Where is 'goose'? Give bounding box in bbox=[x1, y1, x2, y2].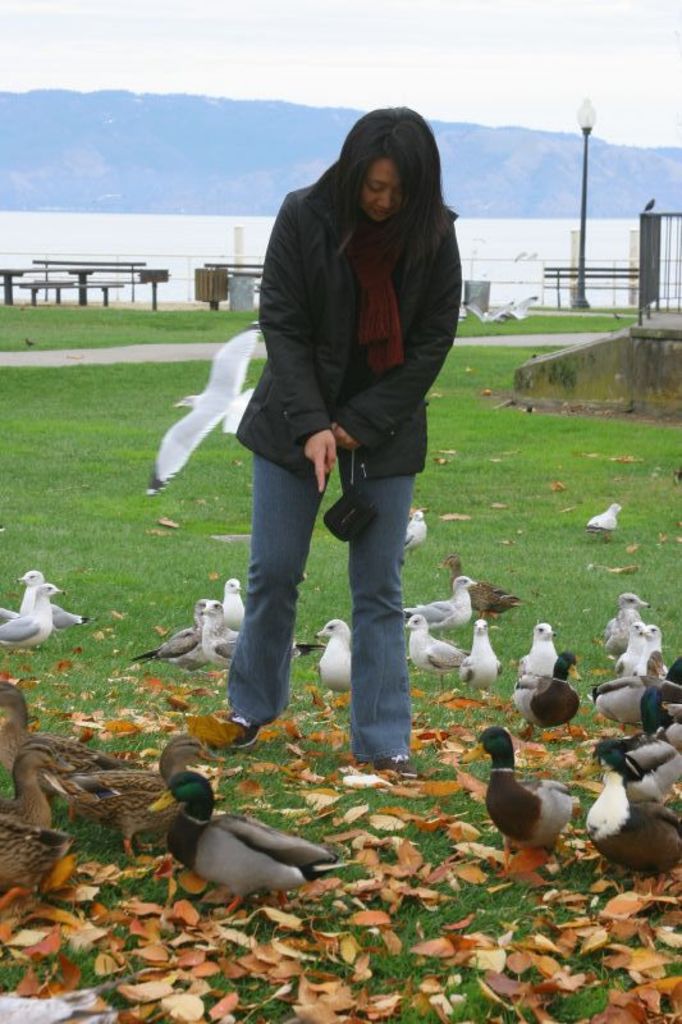
bbox=[0, 680, 64, 769].
